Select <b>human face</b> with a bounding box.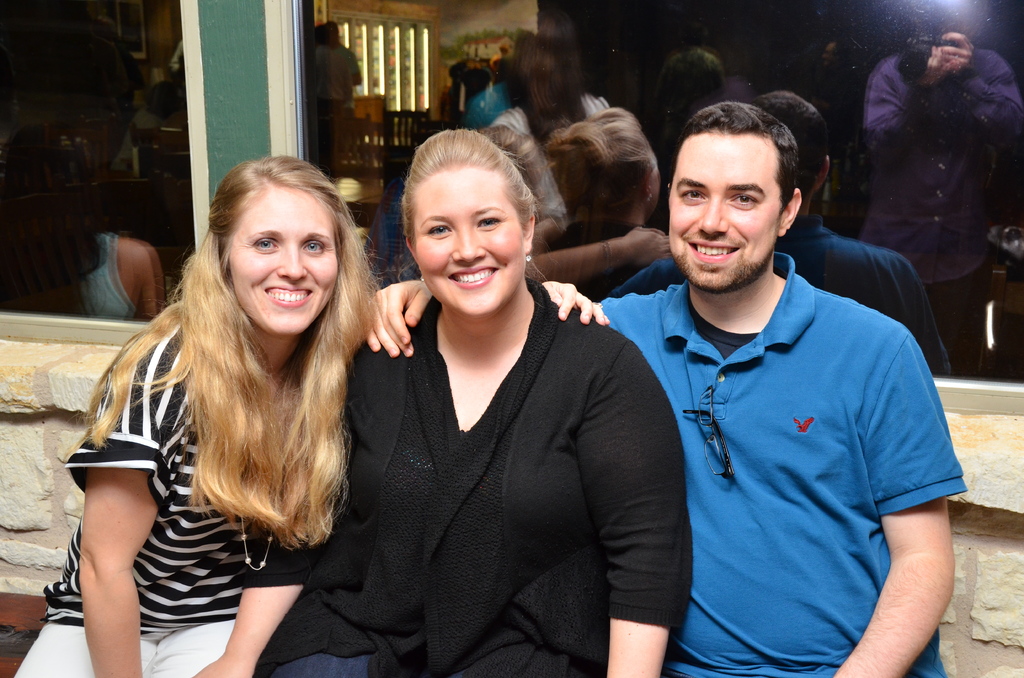
bbox(419, 164, 525, 319).
